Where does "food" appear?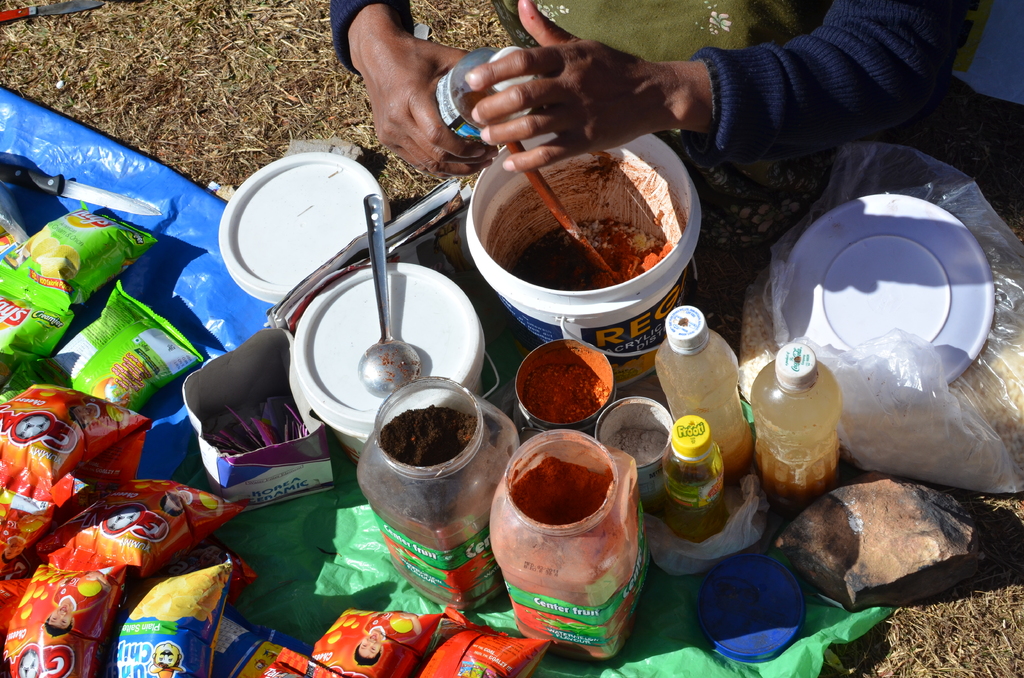
Appears at bbox(0, 290, 85, 375).
